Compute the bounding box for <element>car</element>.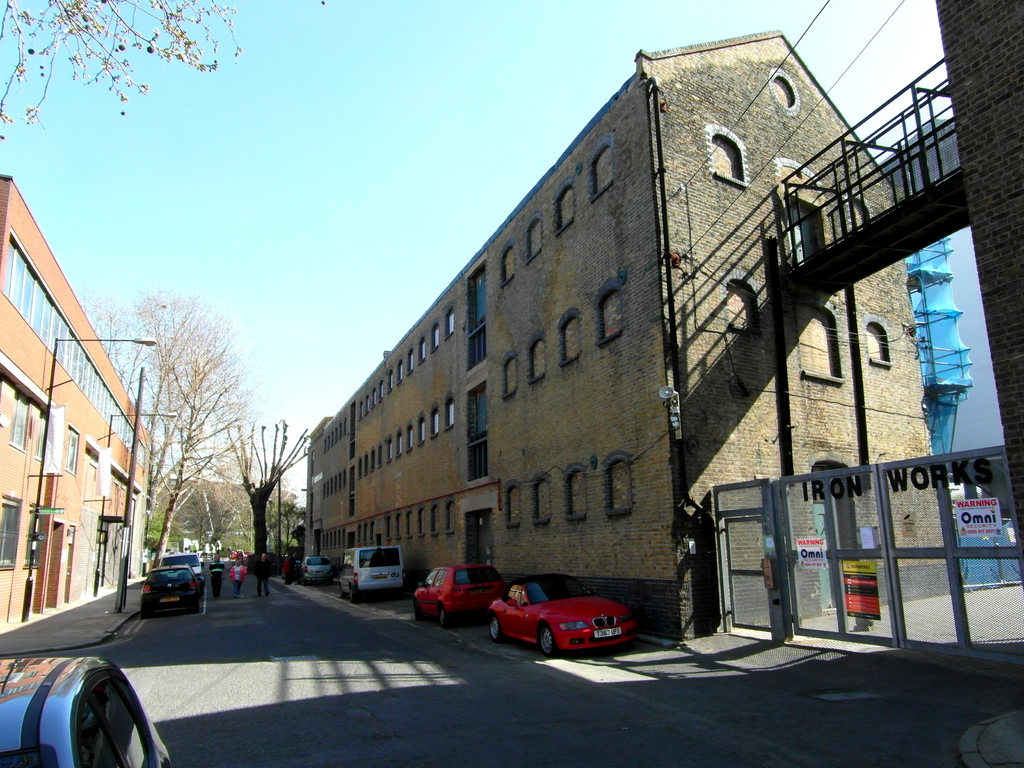
box=[195, 549, 212, 563].
